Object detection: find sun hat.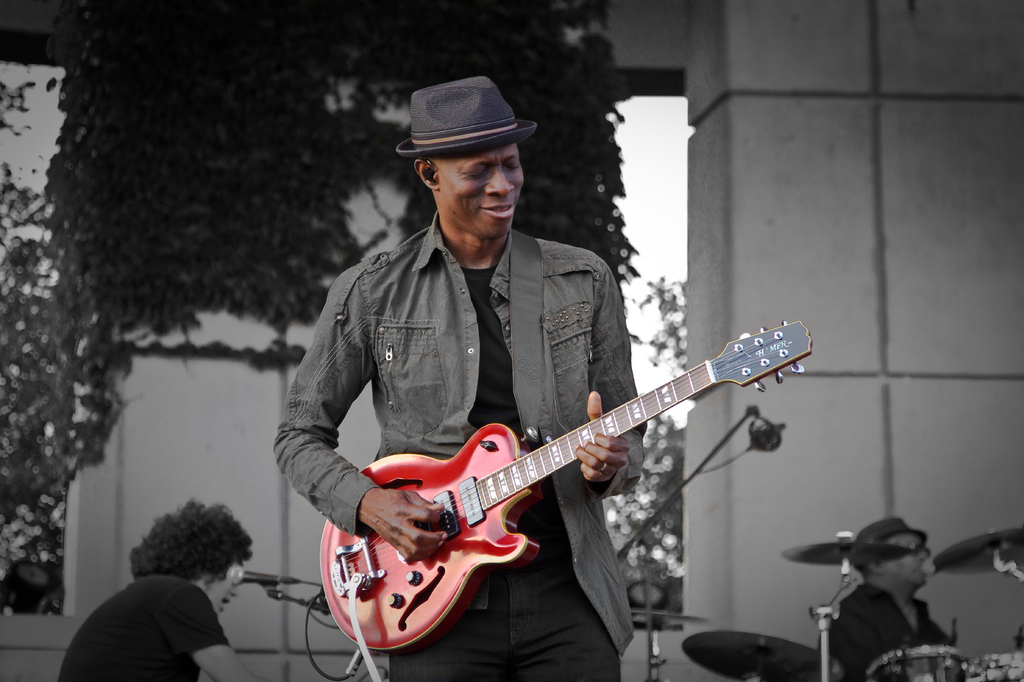
[396, 81, 536, 157].
